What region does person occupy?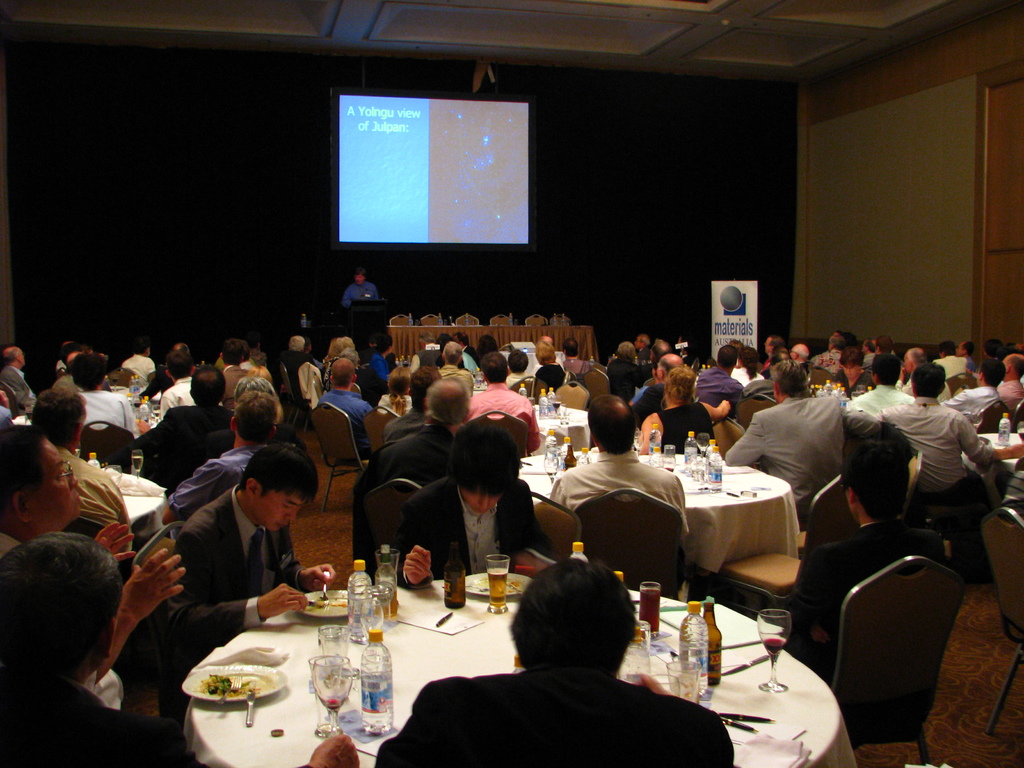
region(157, 349, 204, 414).
